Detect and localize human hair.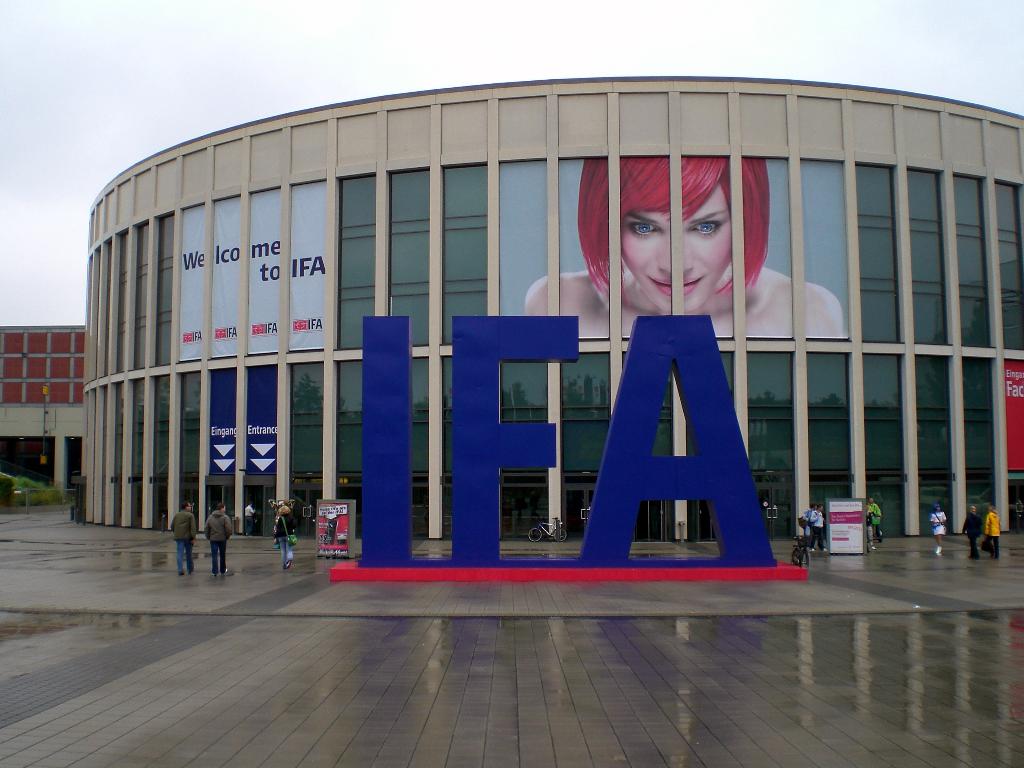
Localized at <box>816,501,824,510</box>.
